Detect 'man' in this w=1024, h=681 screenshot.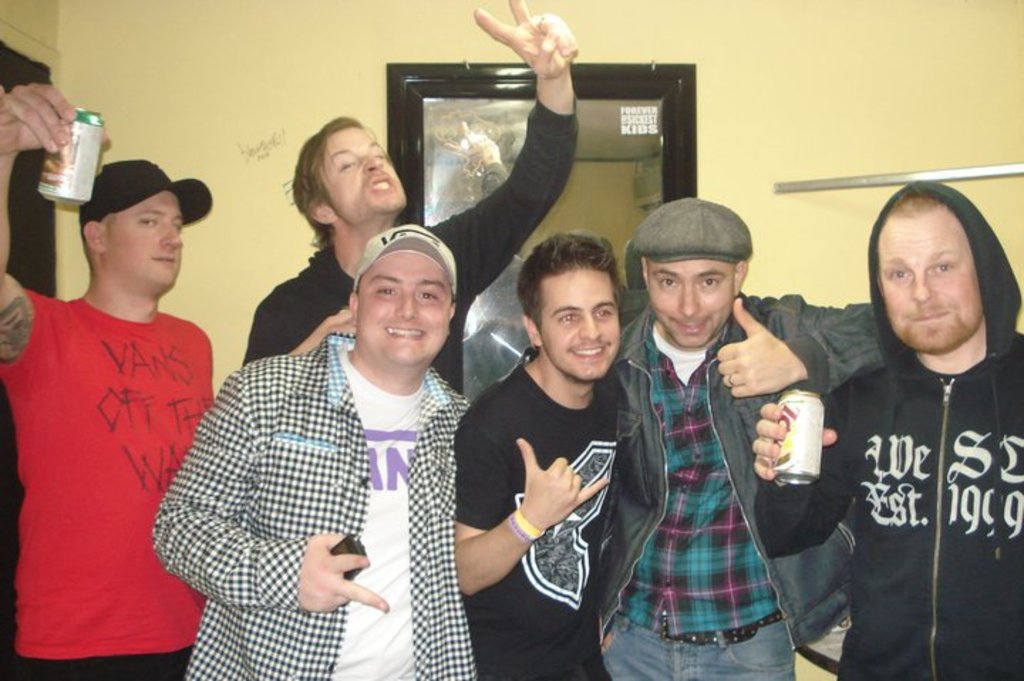
Detection: BBox(146, 216, 465, 680).
